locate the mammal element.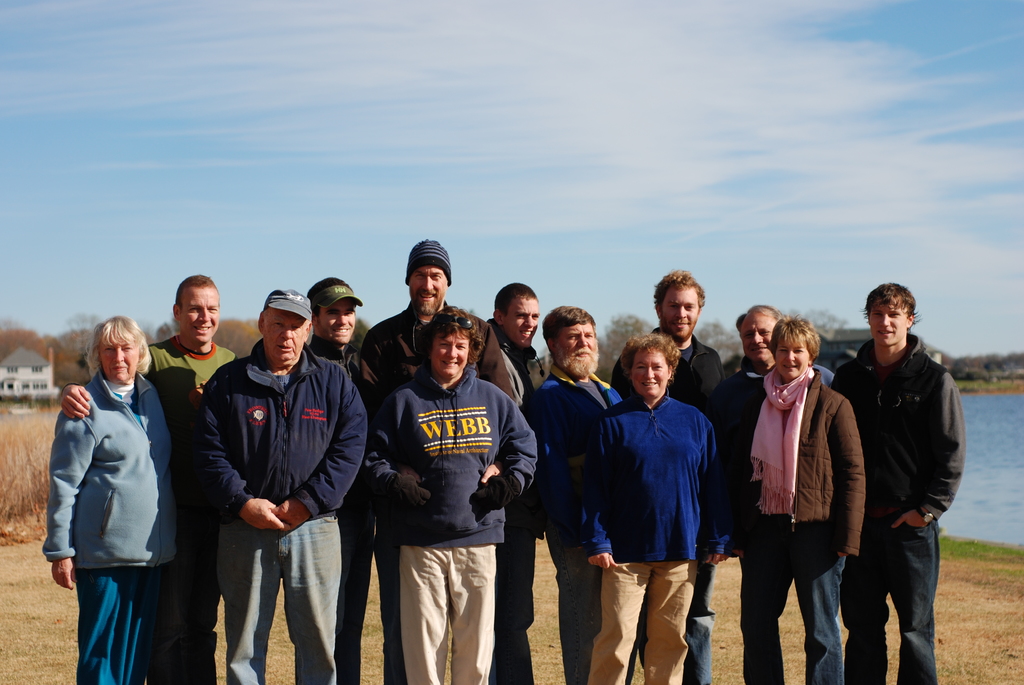
Element bbox: (x1=174, y1=299, x2=365, y2=647).
